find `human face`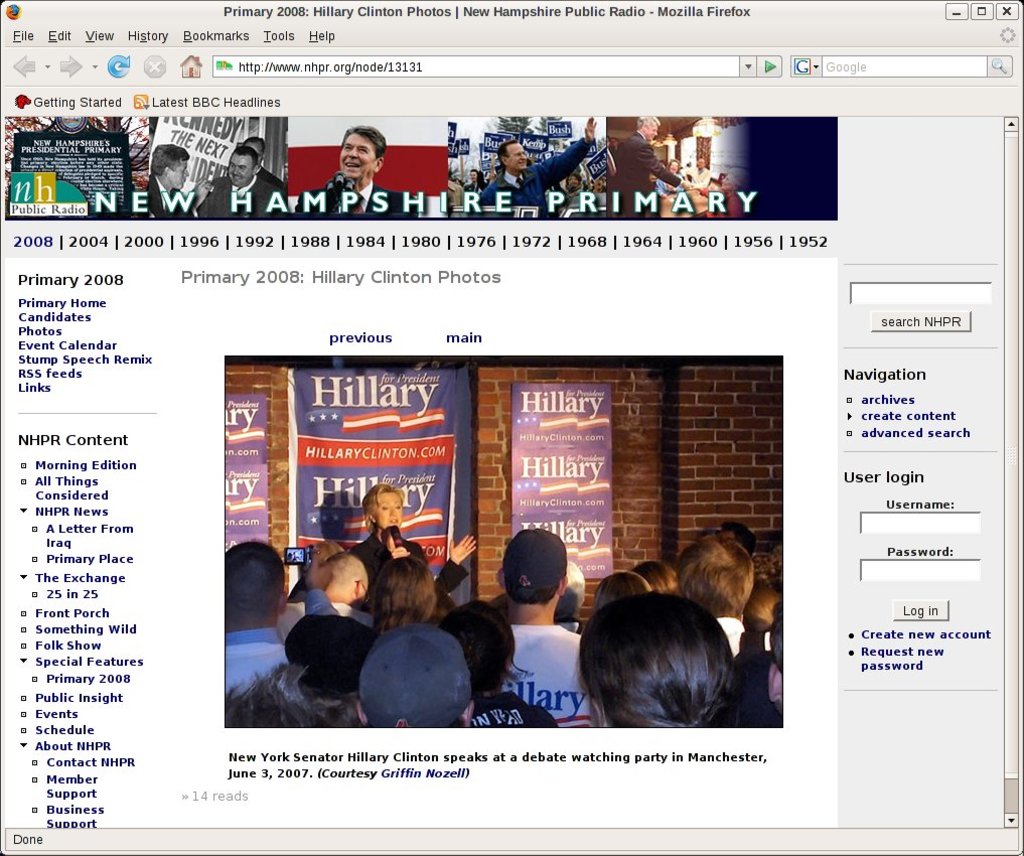
region(227, 147, 250, 187)
